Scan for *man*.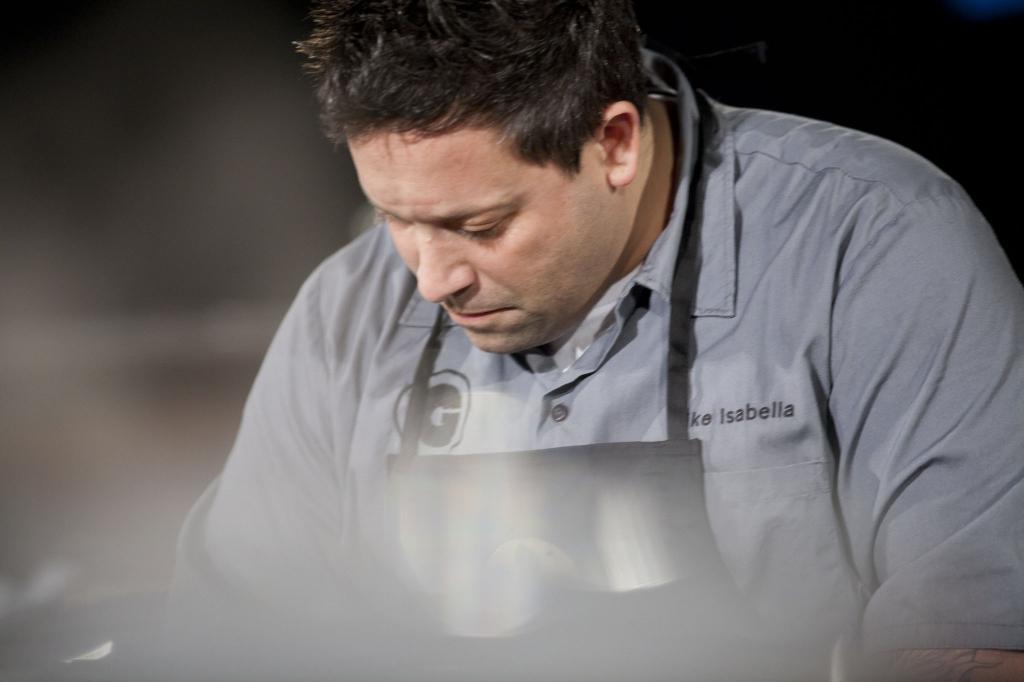
Scan result: Rect(154, 0, 973, 651).
